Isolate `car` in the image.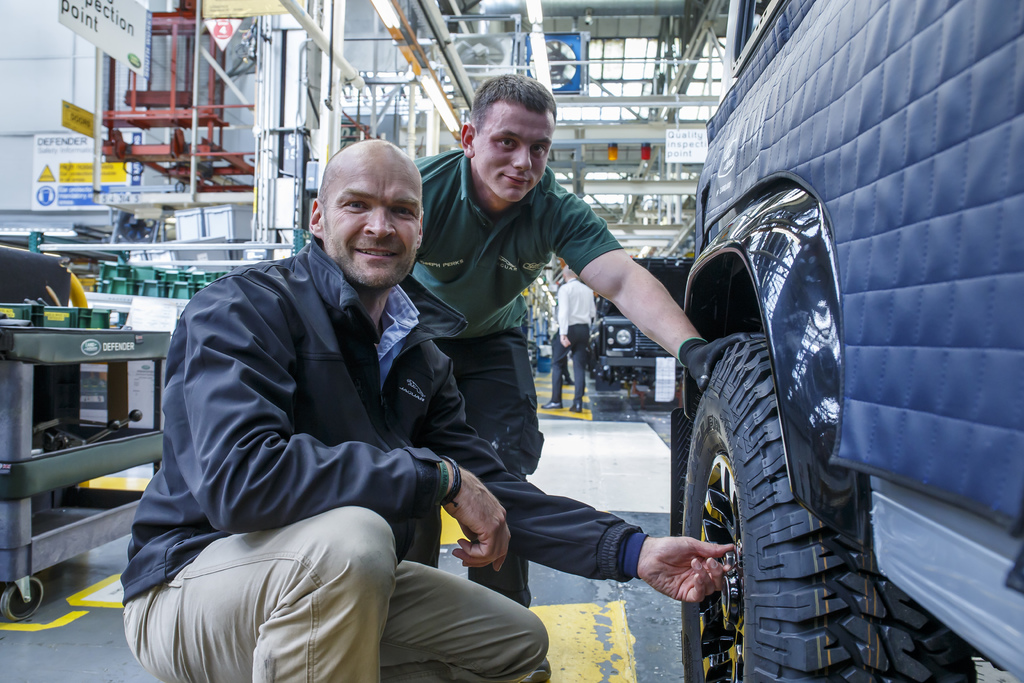
Isolated region: 680:0:1023:682.
